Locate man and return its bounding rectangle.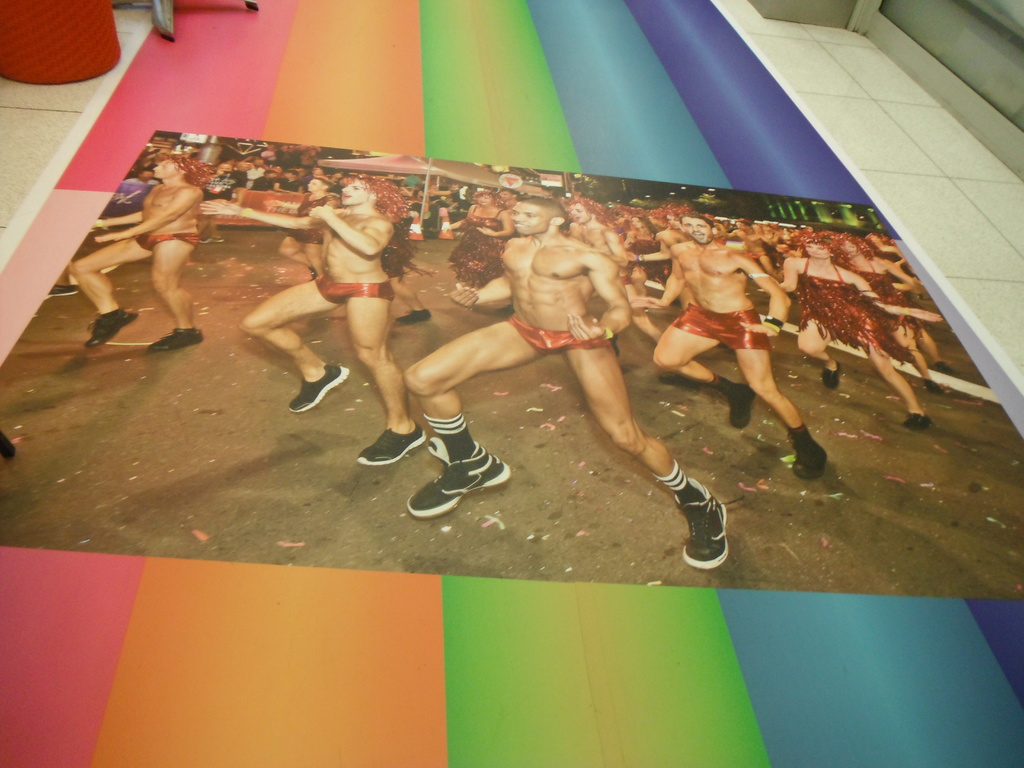
627,213,838,478.
